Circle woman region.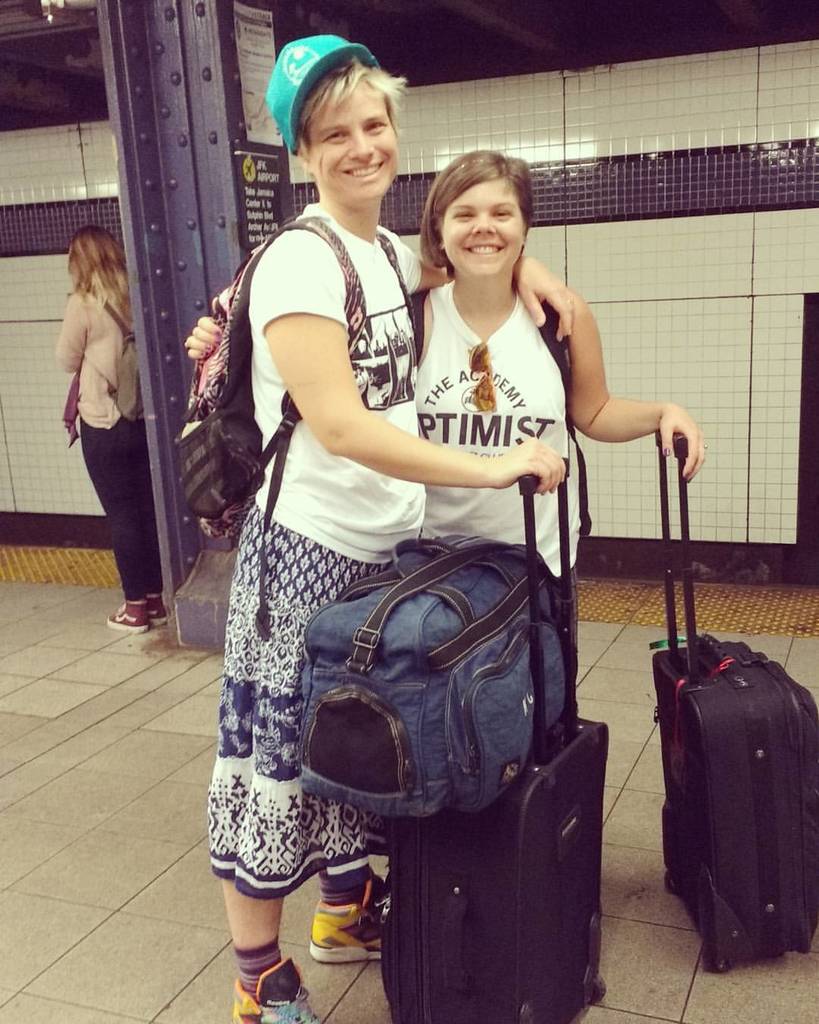
Region: 183 151 704 583.
